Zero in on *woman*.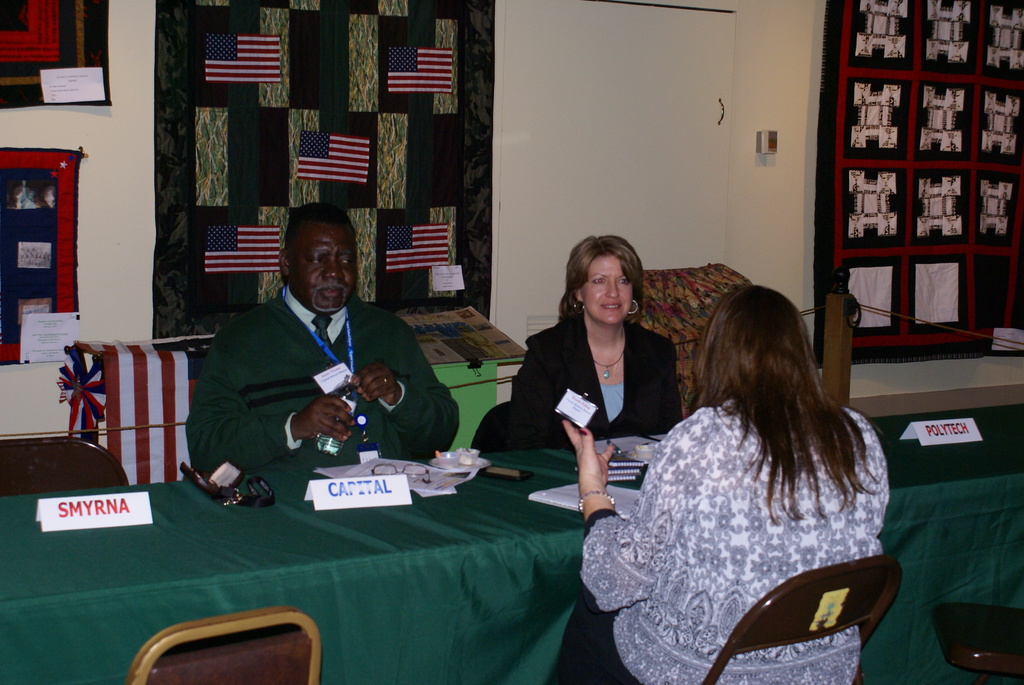
Zeroed in: pyautogui.locateOnScreen(489, 242, 679, 443).
